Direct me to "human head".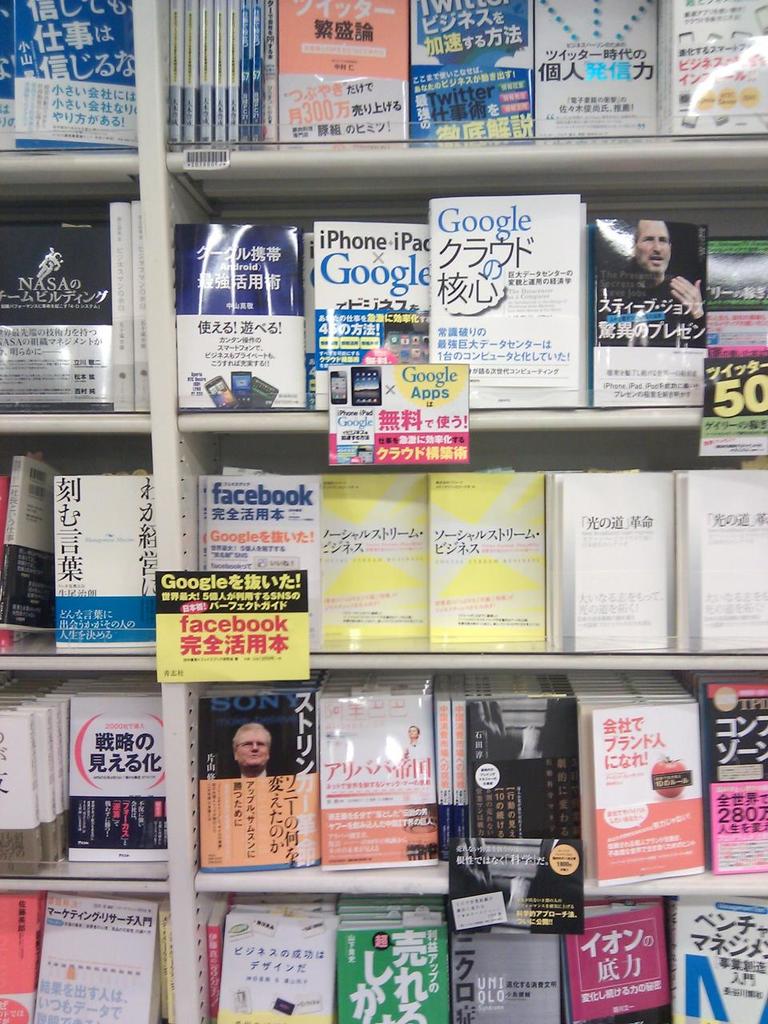
Direction: [406,726,418,738].
